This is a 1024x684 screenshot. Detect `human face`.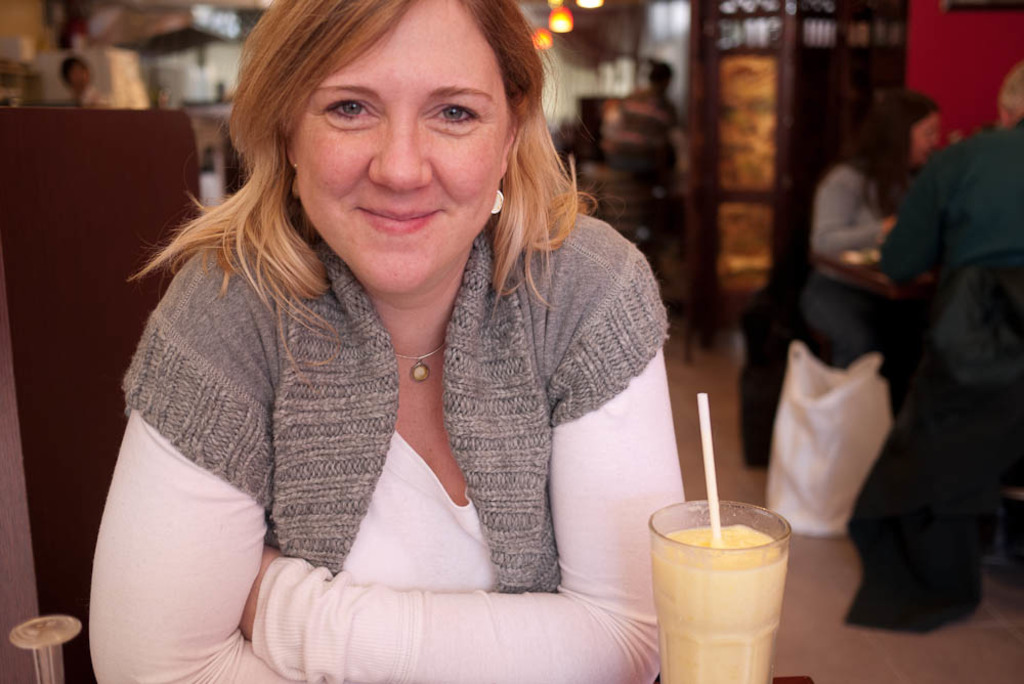
(290, 0, 515, 291).
